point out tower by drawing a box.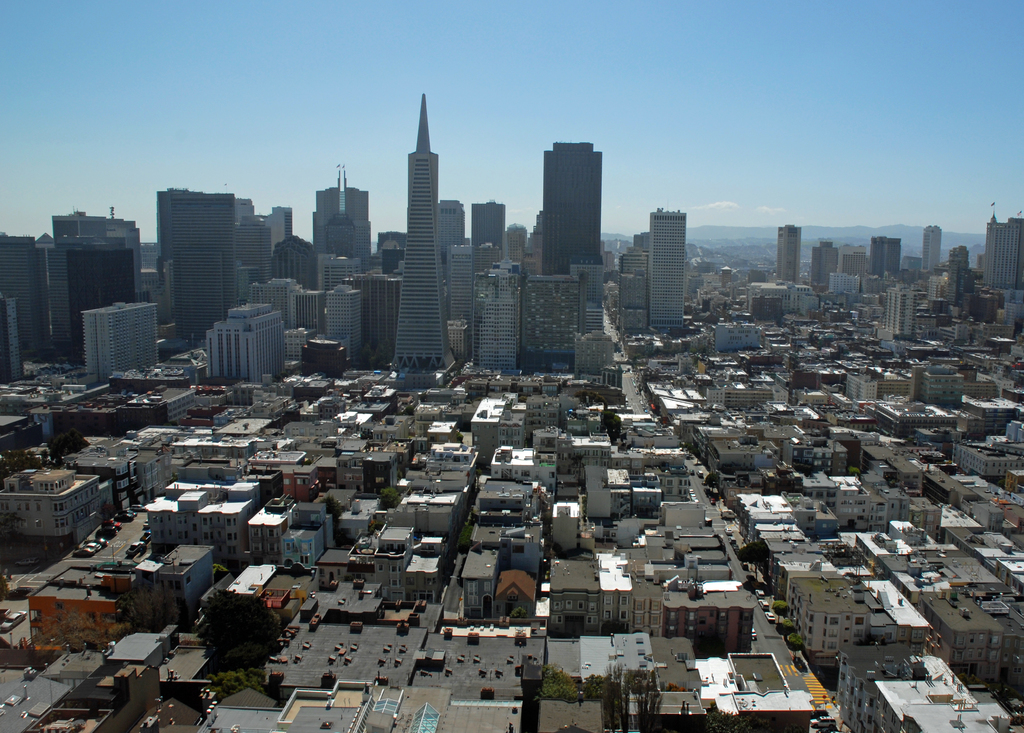
[44,244,128,352].
